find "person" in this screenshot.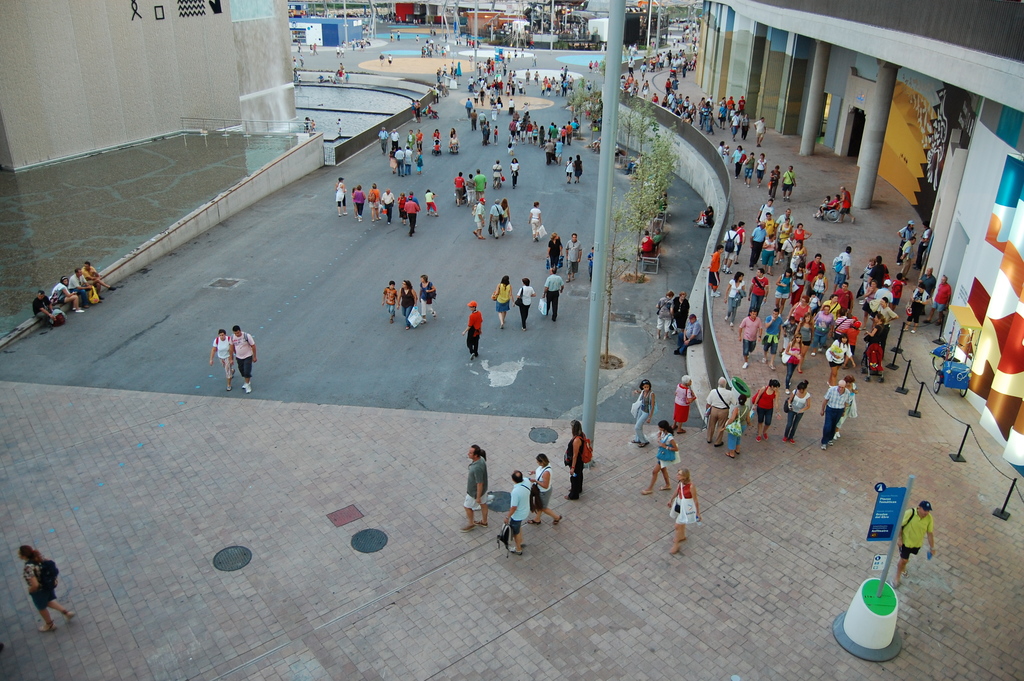
The bounding box for "person" is region(559, 127, 566, 140).
